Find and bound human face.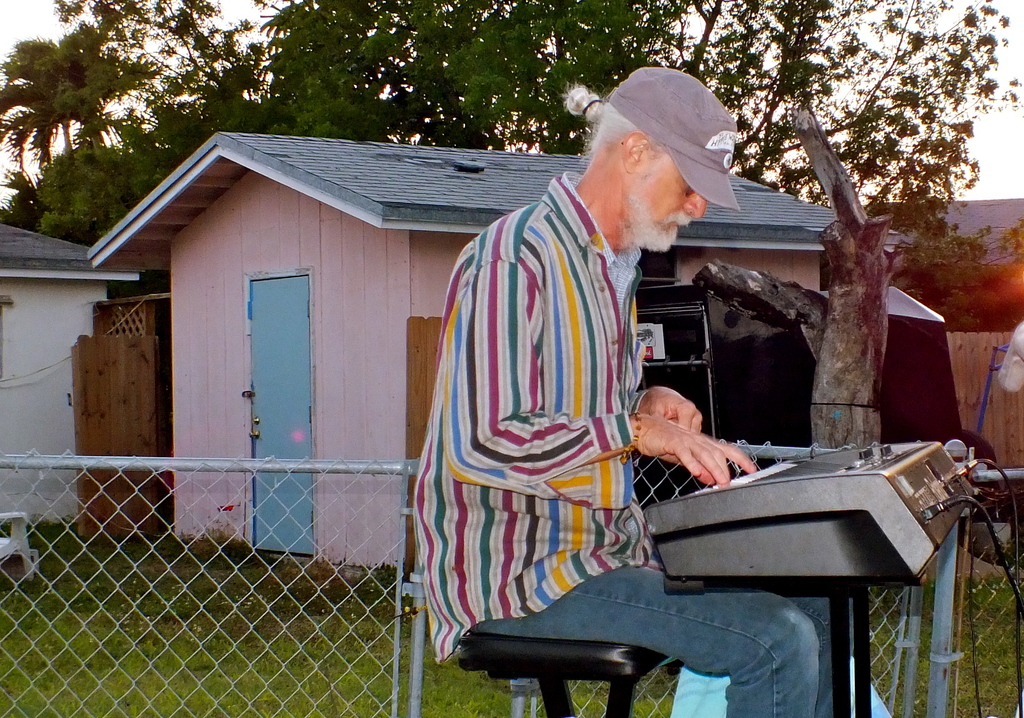
Bound: bbox(630, 170, 707, 246).
